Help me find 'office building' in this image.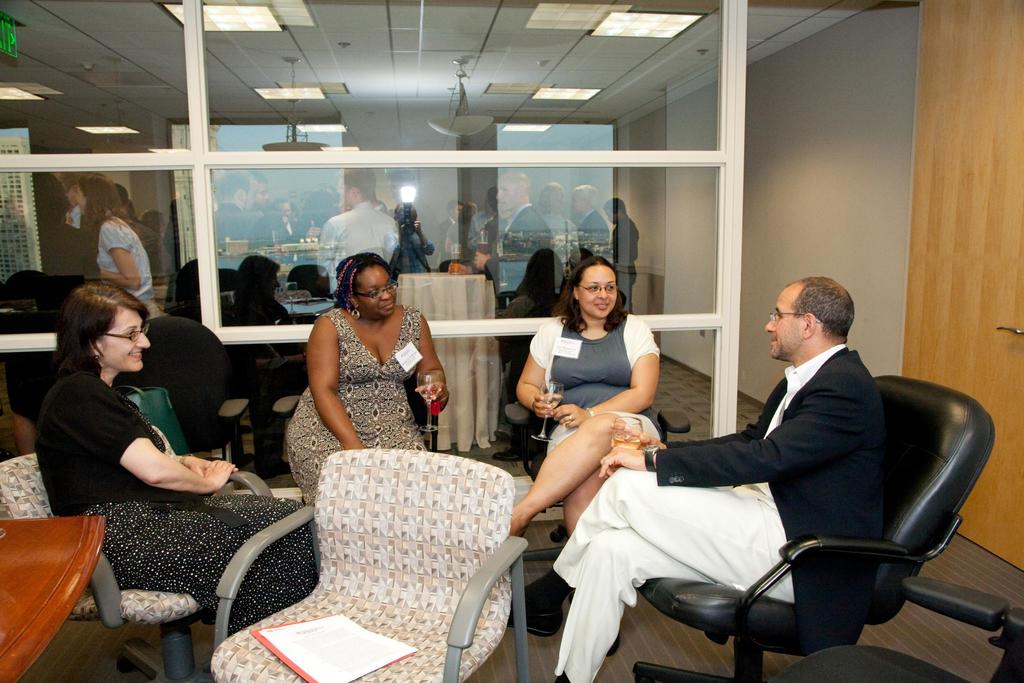
Found it: {"left": 0, "top": 1, "right": 1023, "bottom": 682}.
